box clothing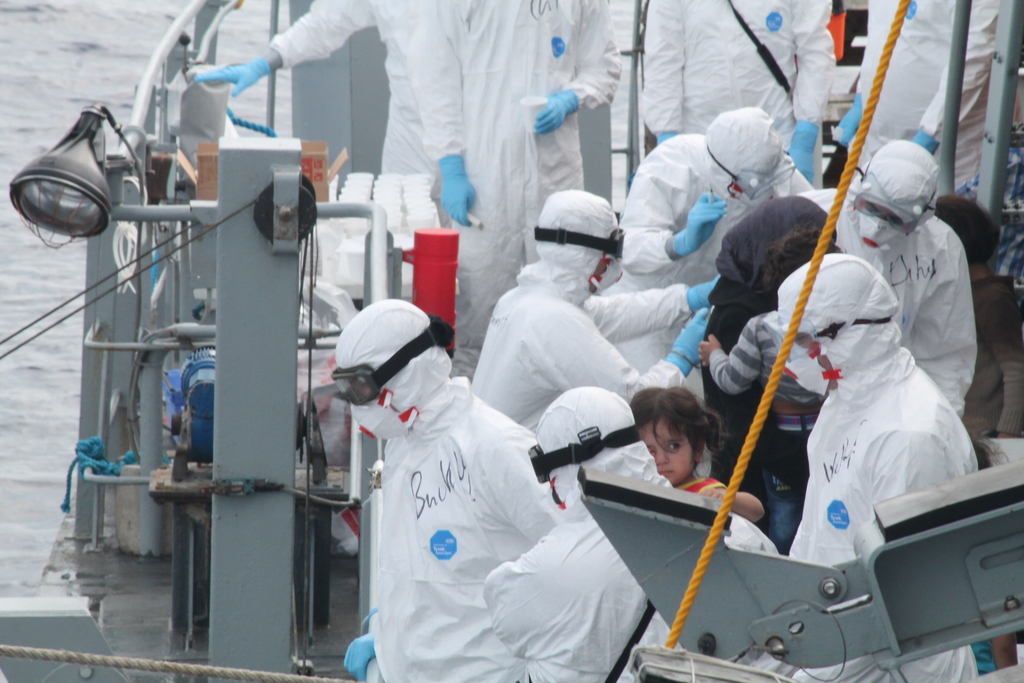
<region>403, 0, 626, 355</region>
